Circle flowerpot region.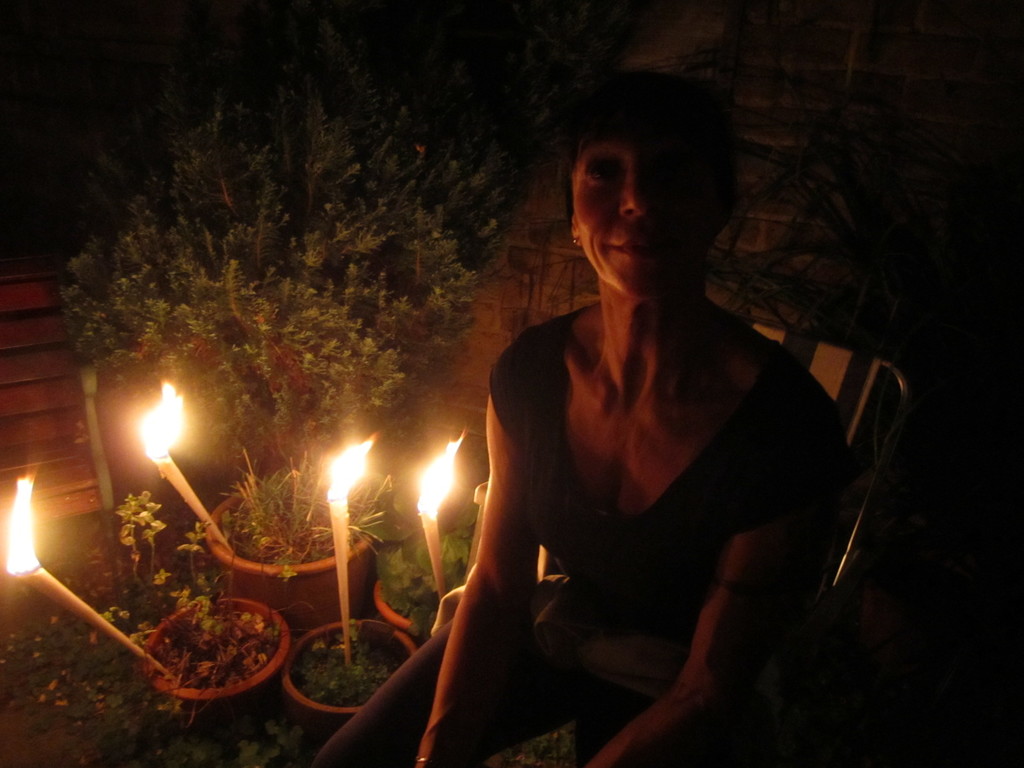
Region: <bbox>143, 596, 291, 739</bbox>.
